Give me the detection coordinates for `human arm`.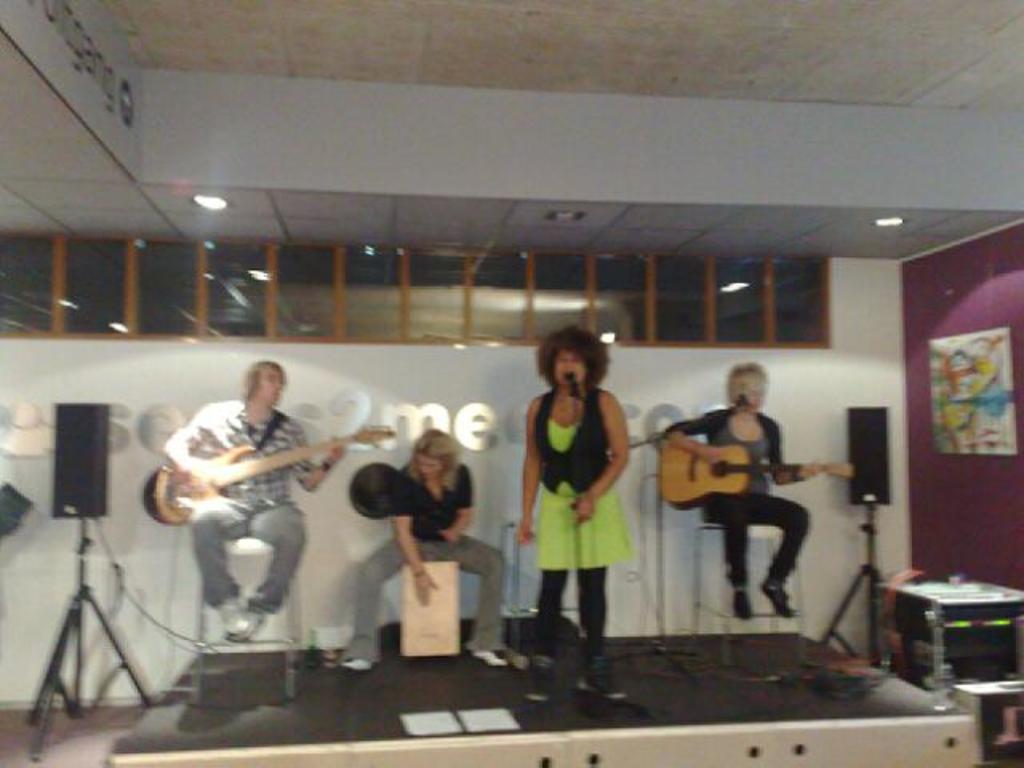
392 469 438 618.
